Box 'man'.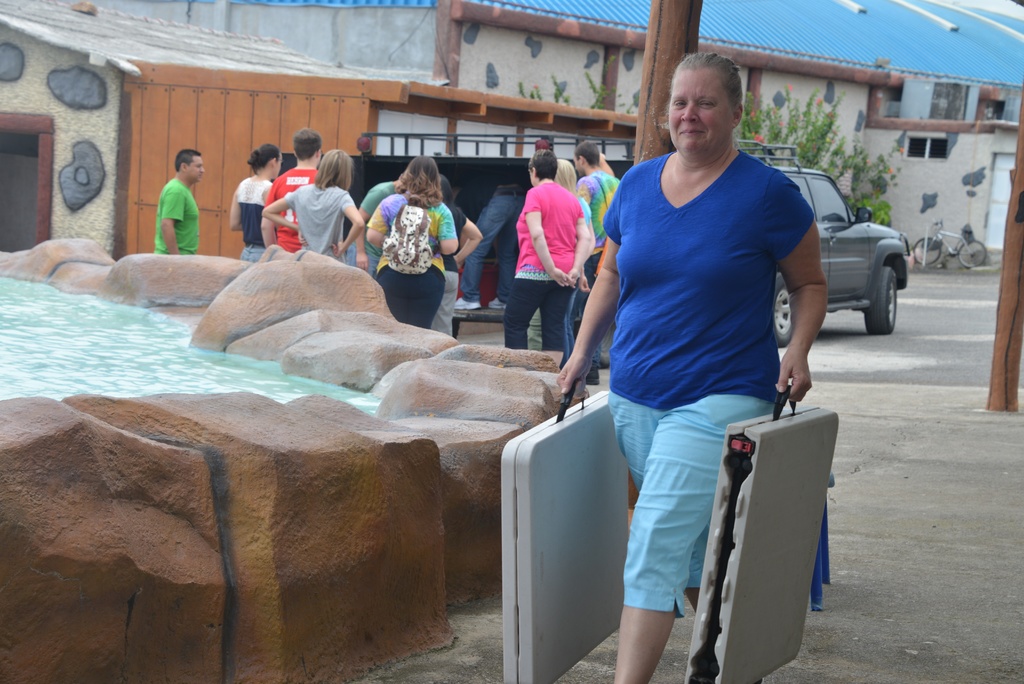
detection(456, 165, 507, 313).
